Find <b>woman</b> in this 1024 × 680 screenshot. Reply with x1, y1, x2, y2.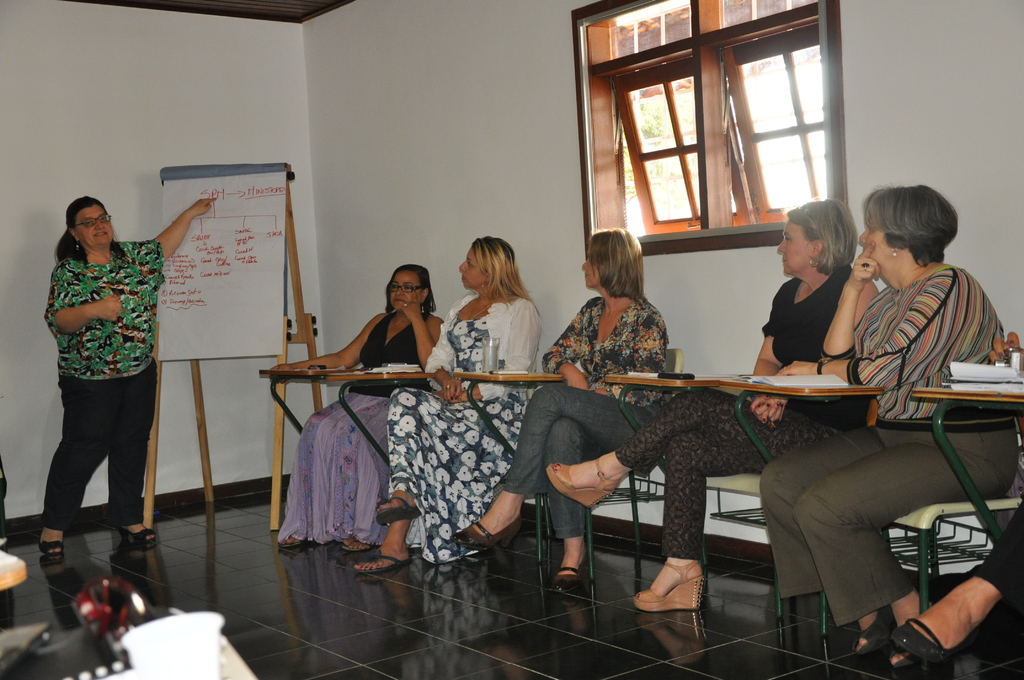
447, 228, 669, 594.
